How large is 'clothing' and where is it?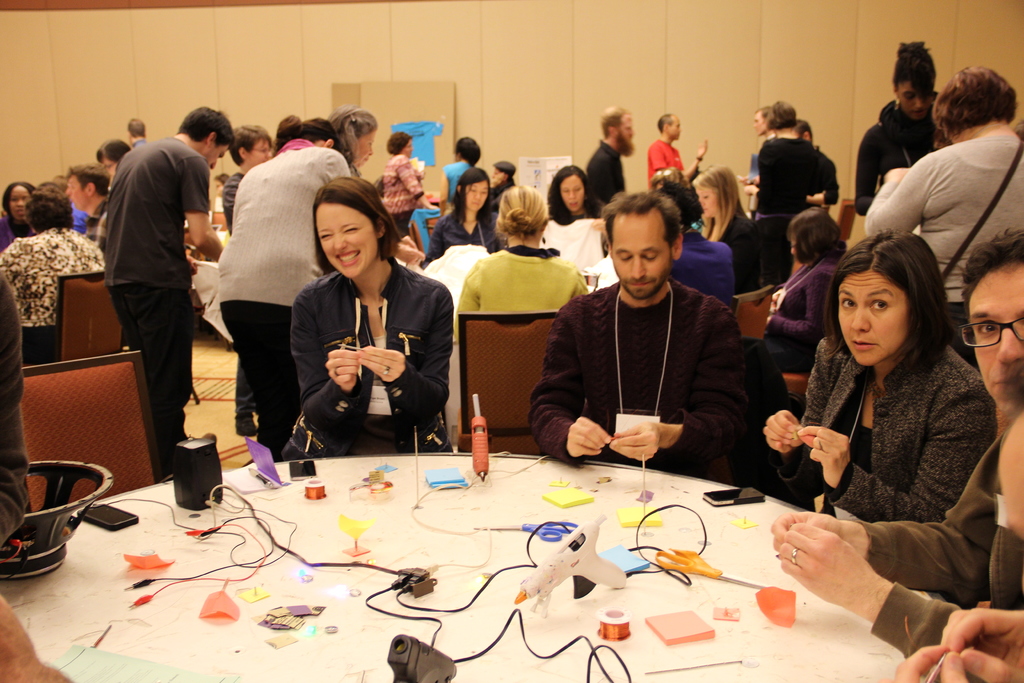
Bounding box: (x1=525, y1=284, x2=758, y2=480).
